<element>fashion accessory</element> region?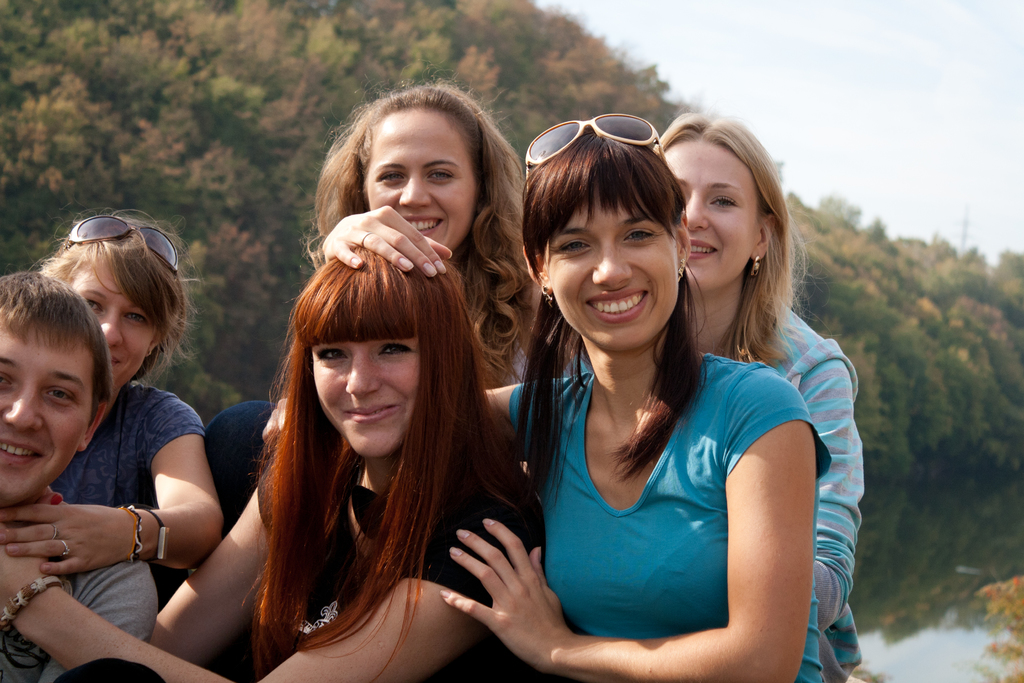
l=538, t=277, r=551, b=297
